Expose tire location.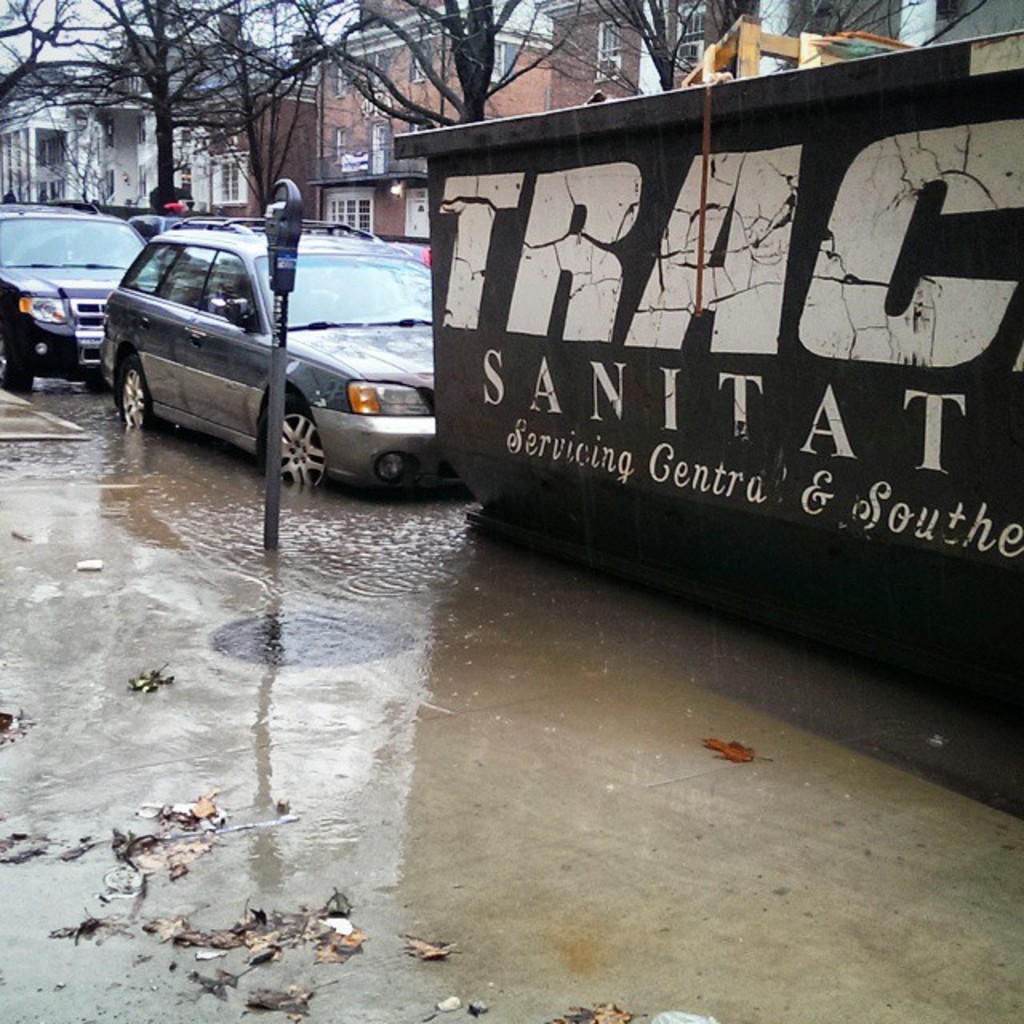
Exposed at bbox=[270, 408, 331, 477].
